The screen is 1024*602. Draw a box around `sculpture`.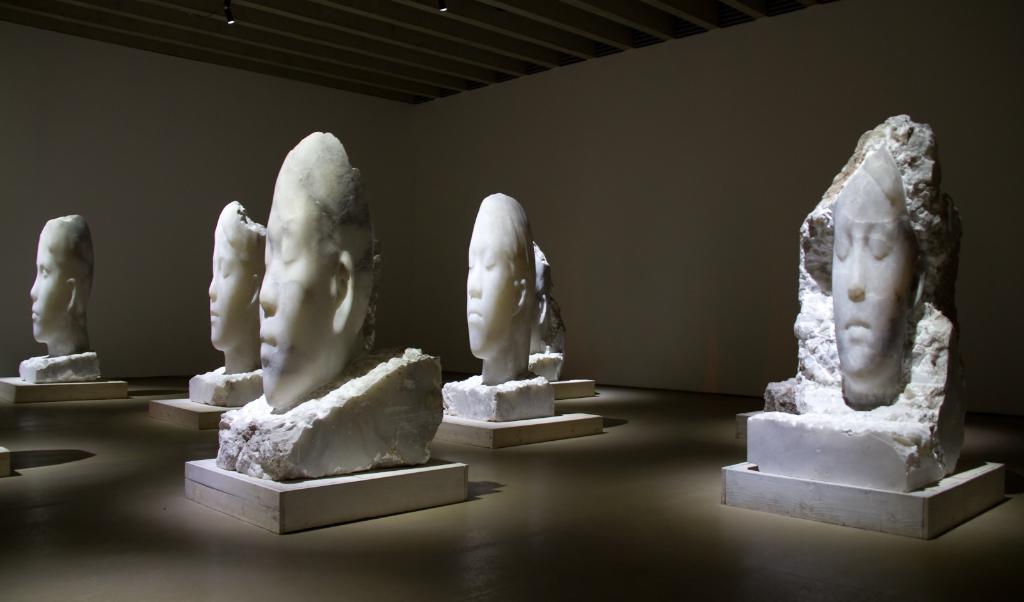
box(529, 237, 572, 379).
